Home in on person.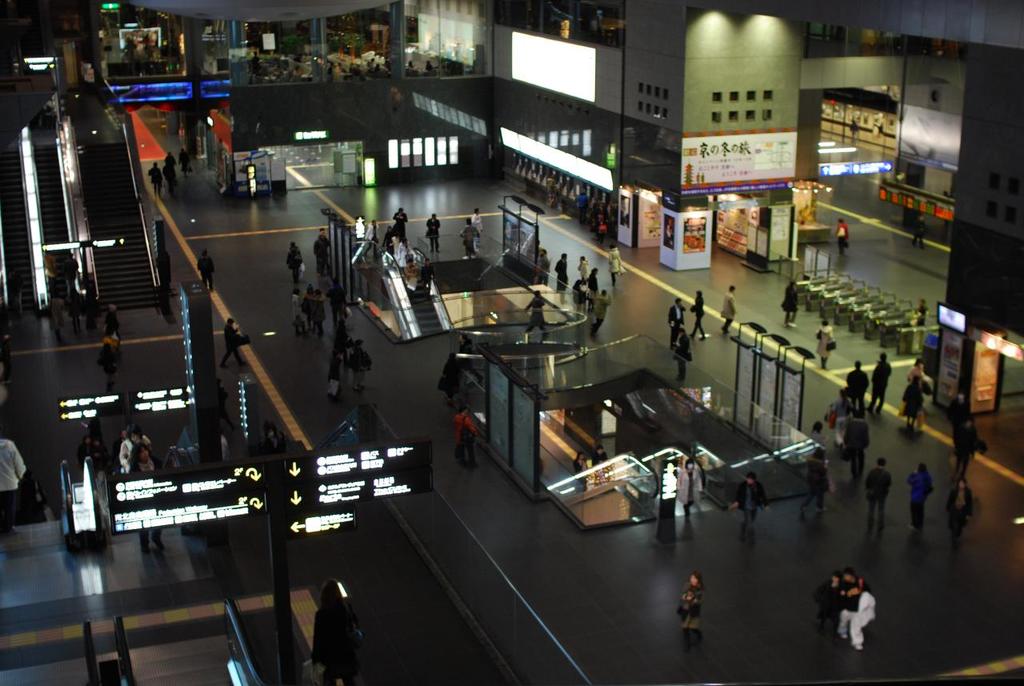
Homed in at [310,231,330,276].
